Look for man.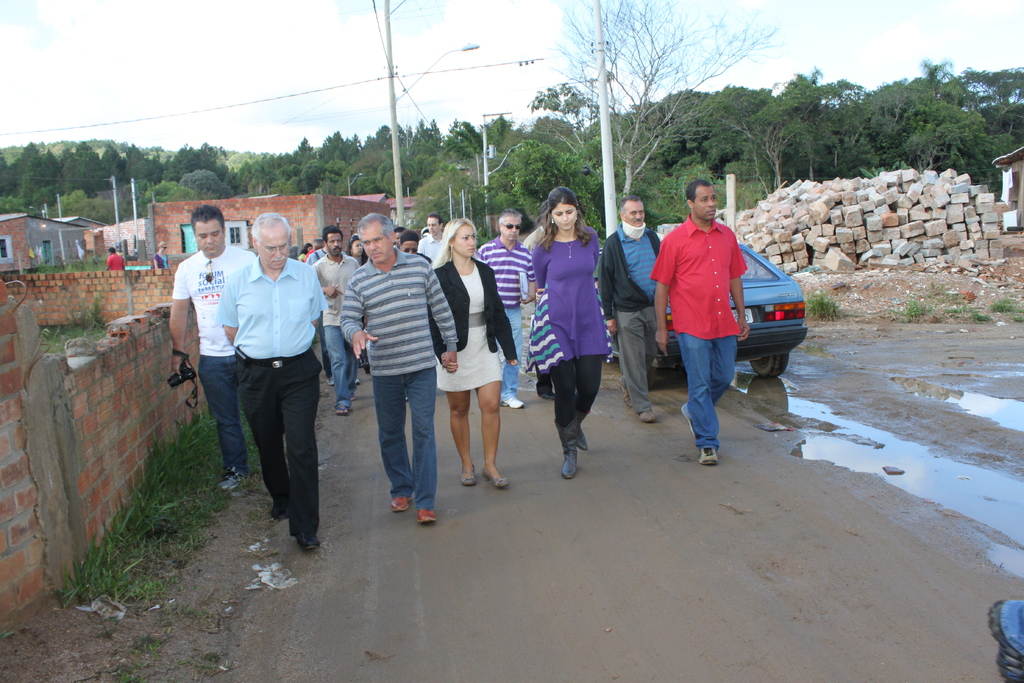
Found: {"x1": 600, "y1": 195, "x2": 660, "y2": 422}.
